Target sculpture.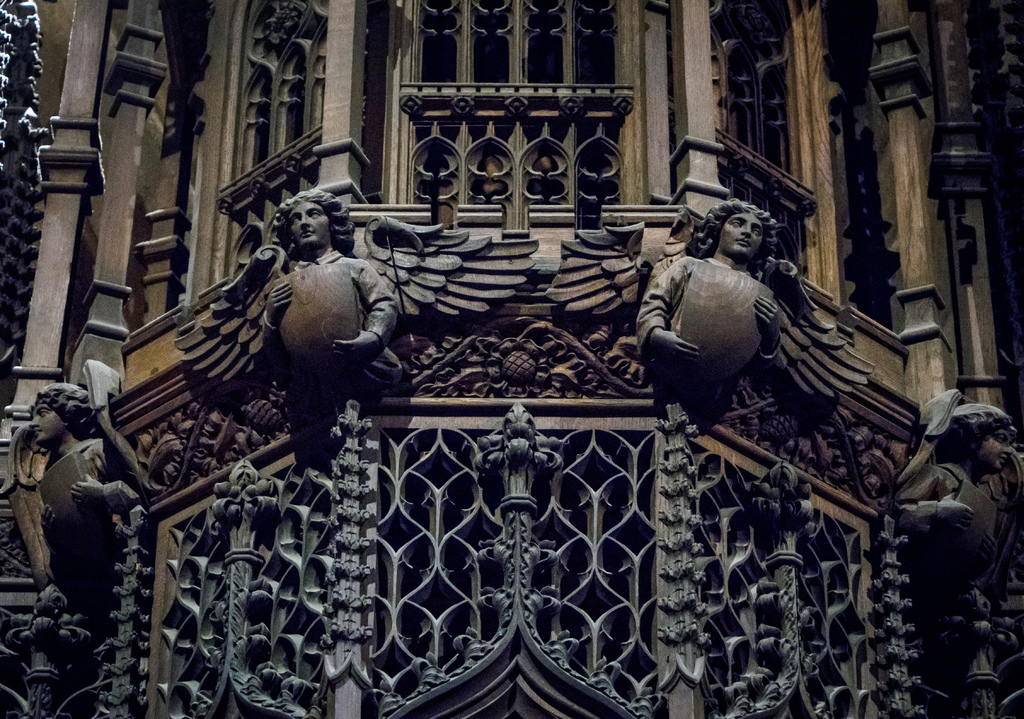
Target region: box(166, 196, 545, 427).
